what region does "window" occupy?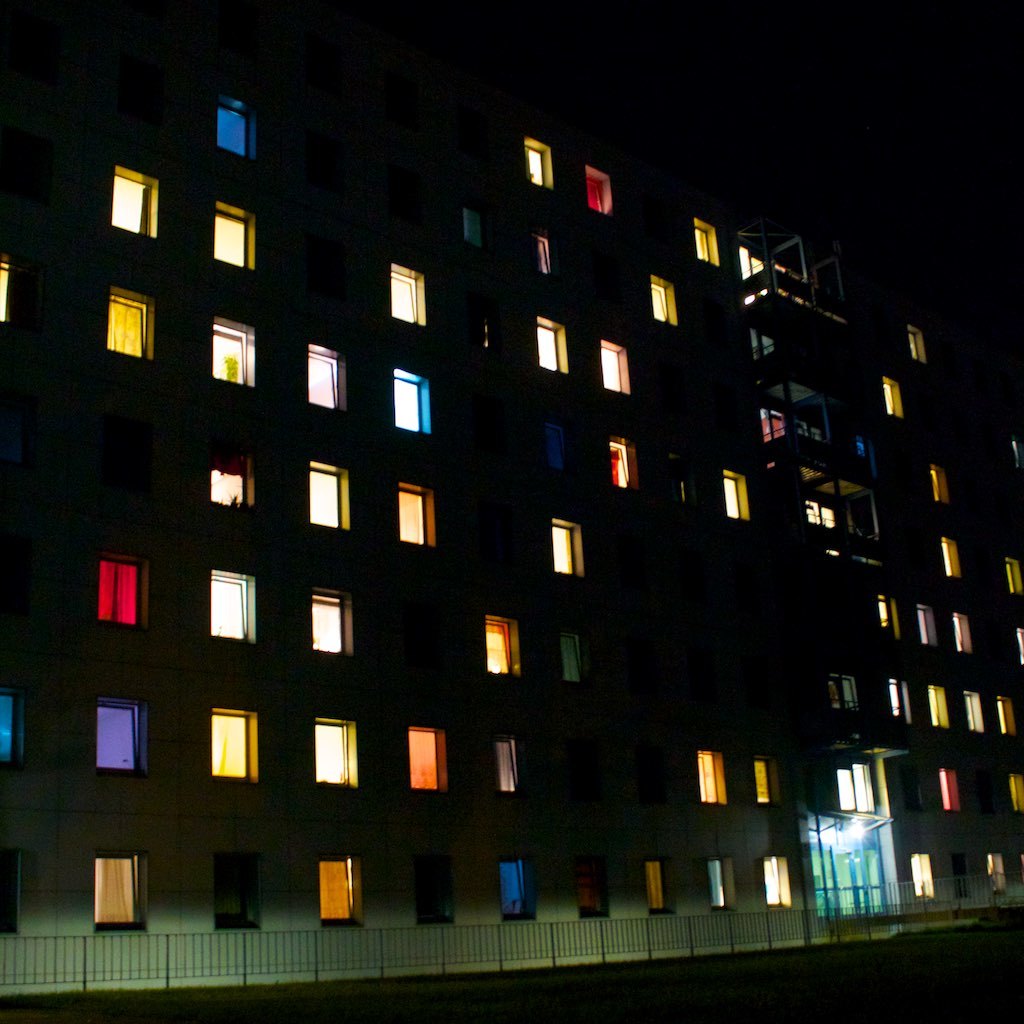
[x1=206, y1=696, x2=258, y2=786].
